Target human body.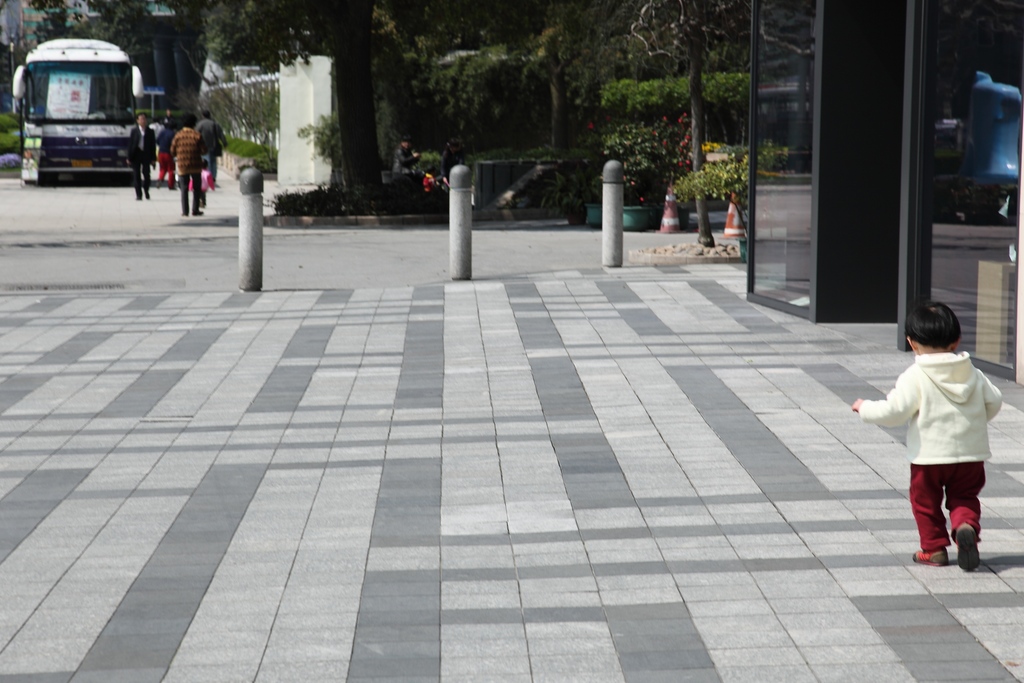
Target region: (172, 115, 203, 210).
